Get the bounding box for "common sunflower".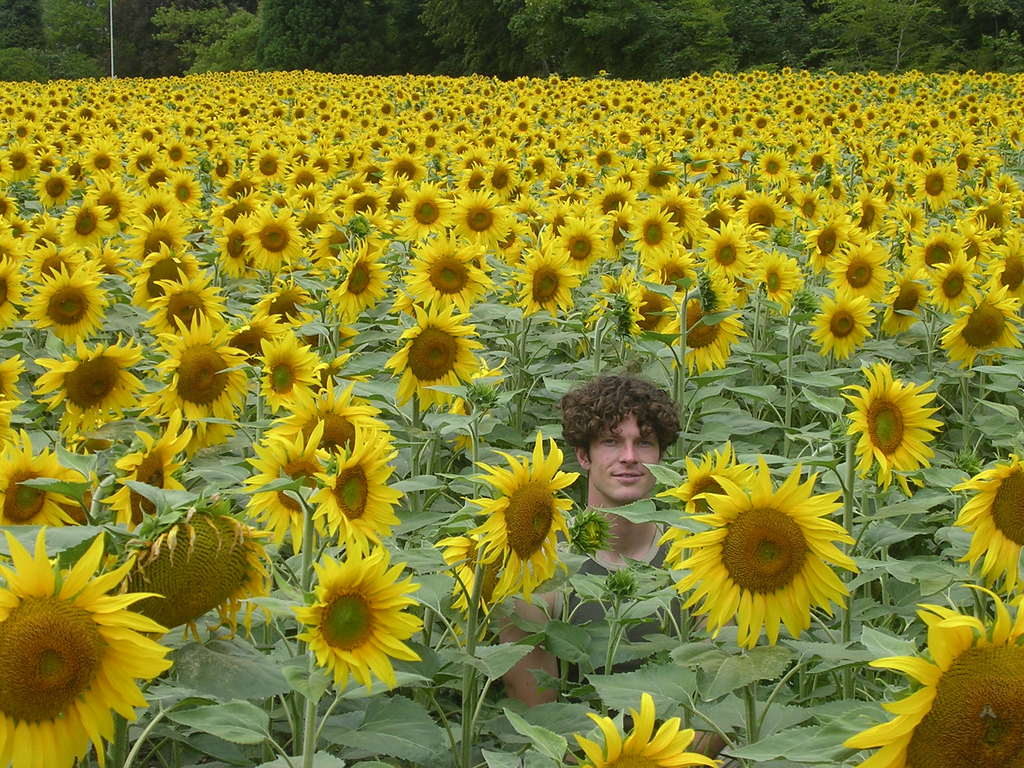
x1=503, y1=249, x2=577, y2=330.
